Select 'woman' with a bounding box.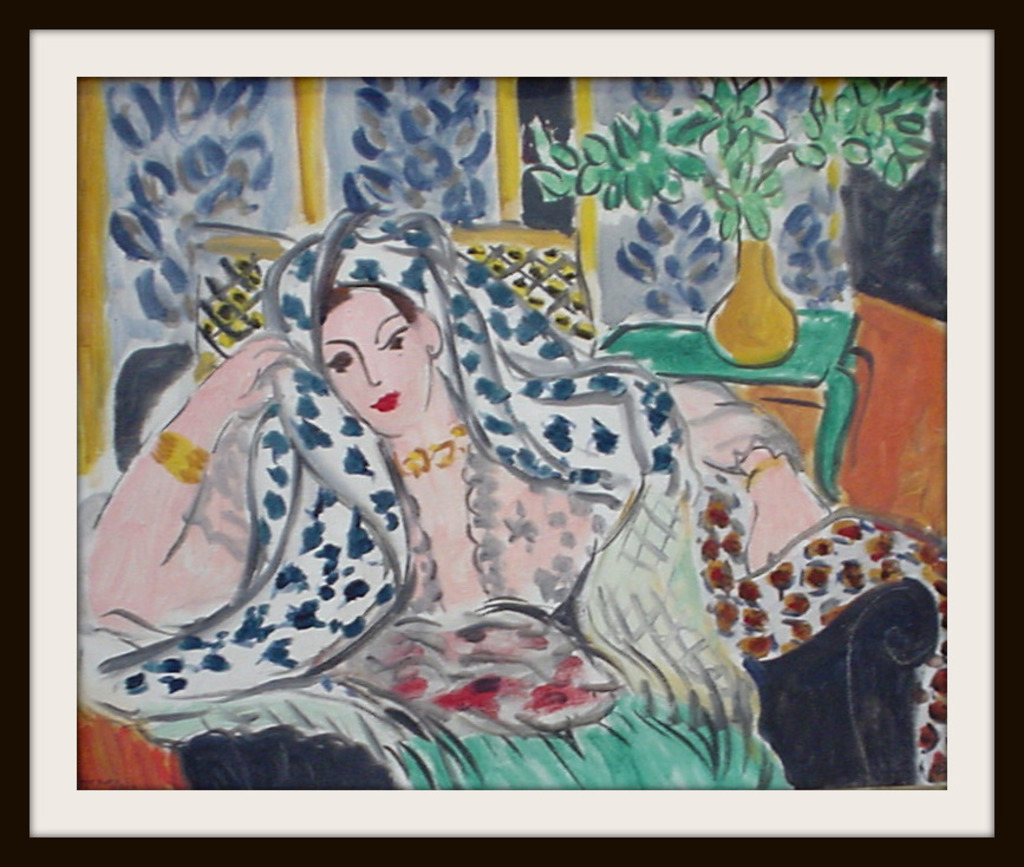
{"x1": 115, "y1": 125, "x2": 860, "y2": 806}.
